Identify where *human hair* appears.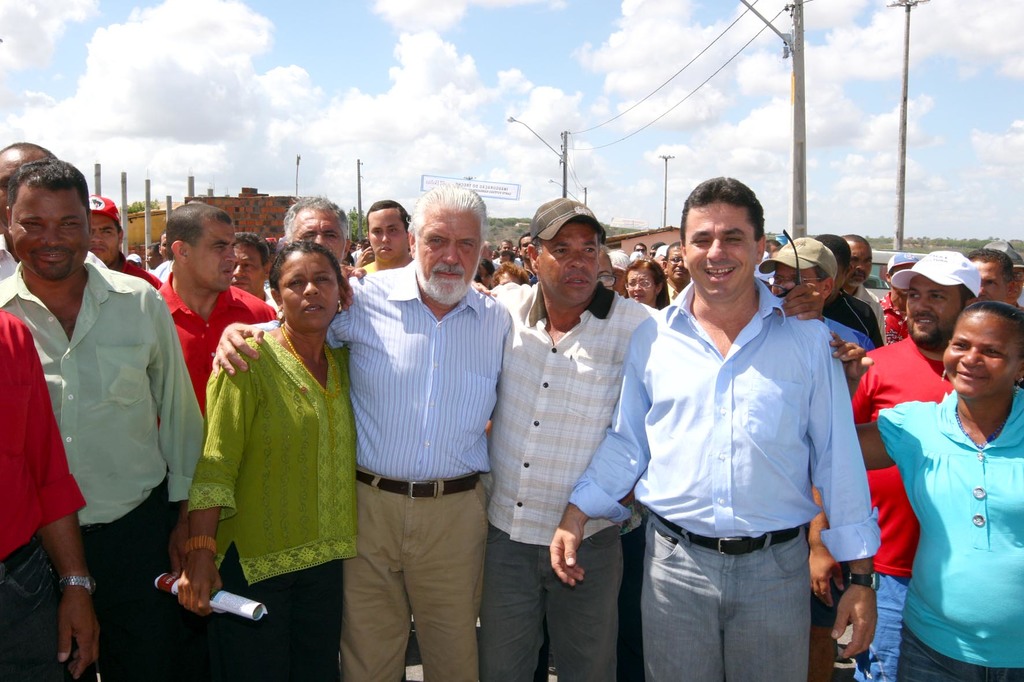
Appears at l=671, t=241, r=680, b=252.
